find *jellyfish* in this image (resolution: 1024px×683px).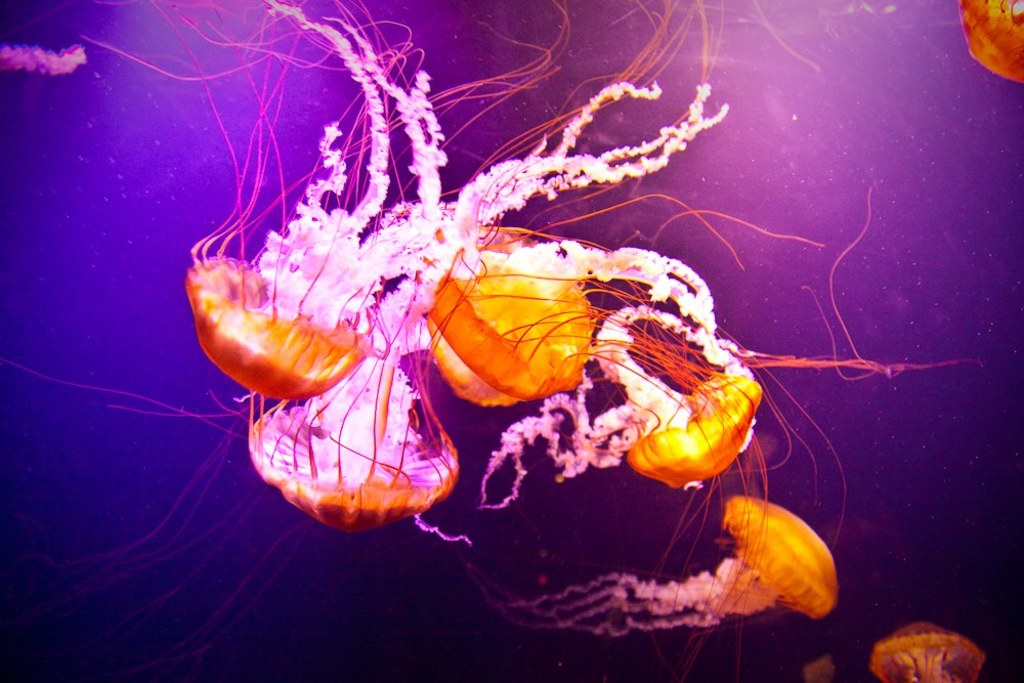
left=956, top=0, right=1023, bottom=89.
